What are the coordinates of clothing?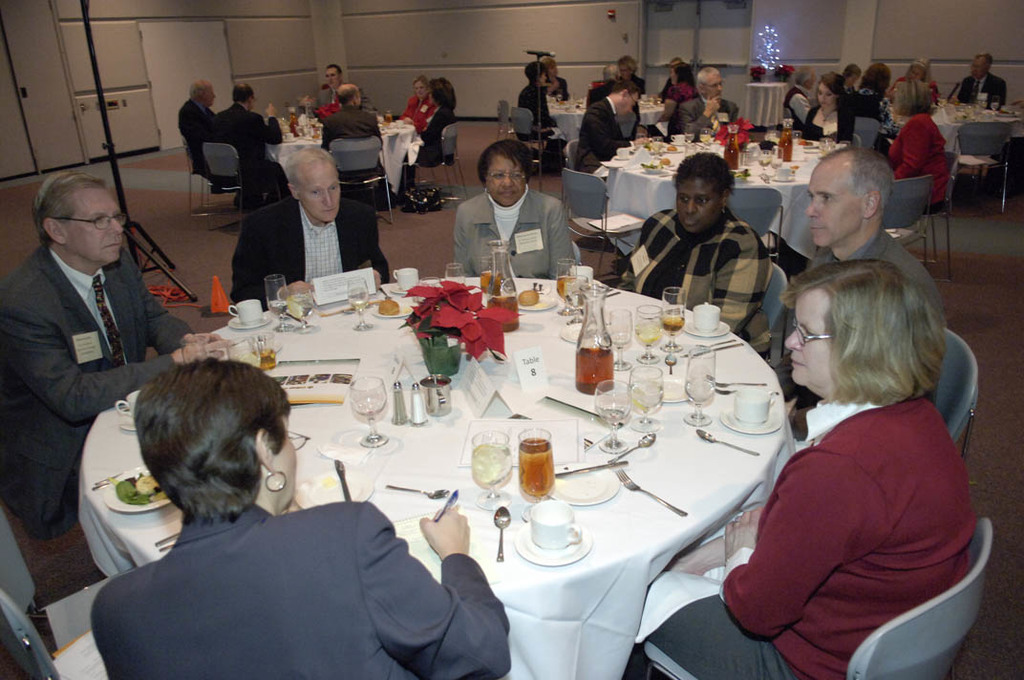
{"left": 455, "top": 181, "right": 584, "bottom": 284}.
